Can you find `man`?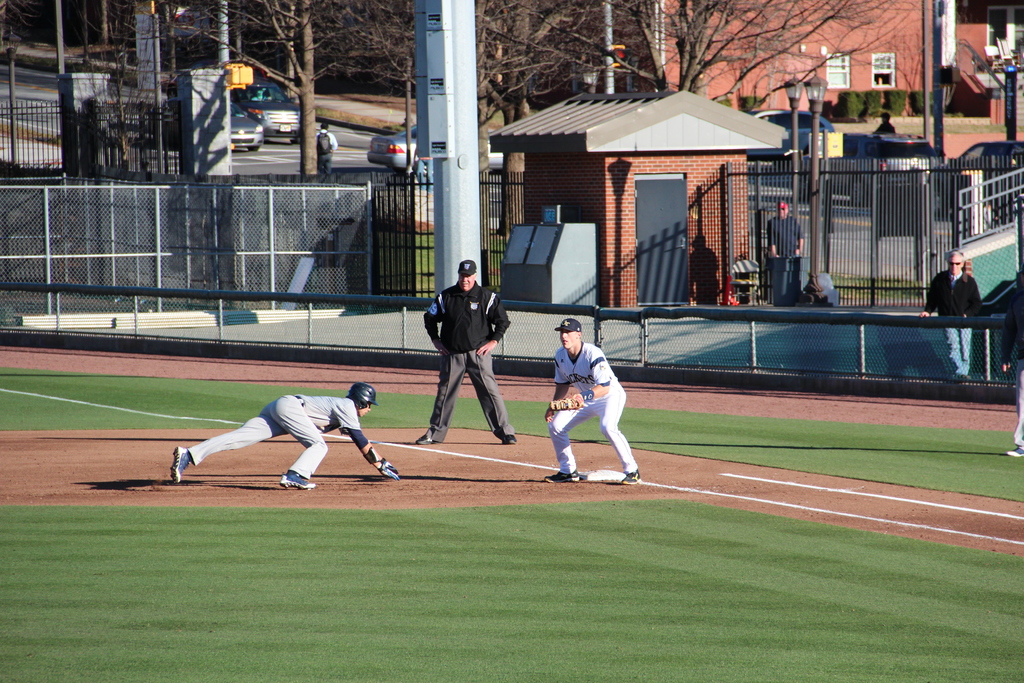
Yes, bounding box: rect(302, 118, 343, 186).
